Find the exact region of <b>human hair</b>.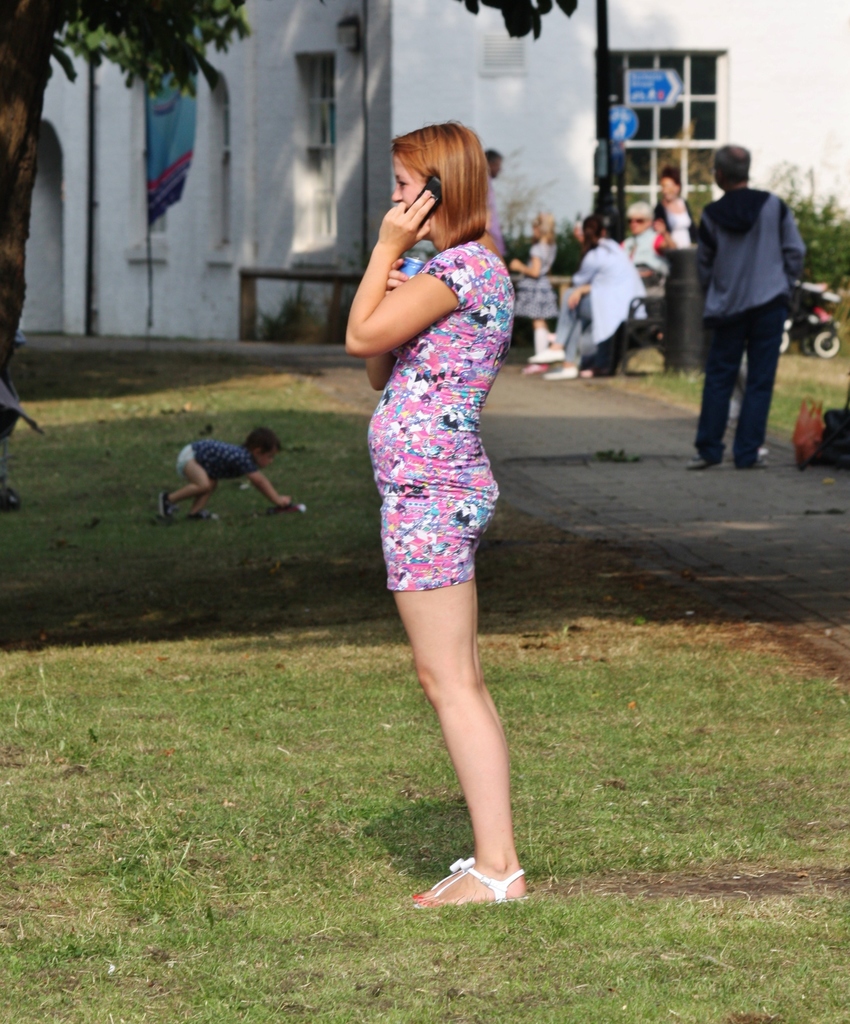
Exact region: l=389, t=115, r=496, b=252.
